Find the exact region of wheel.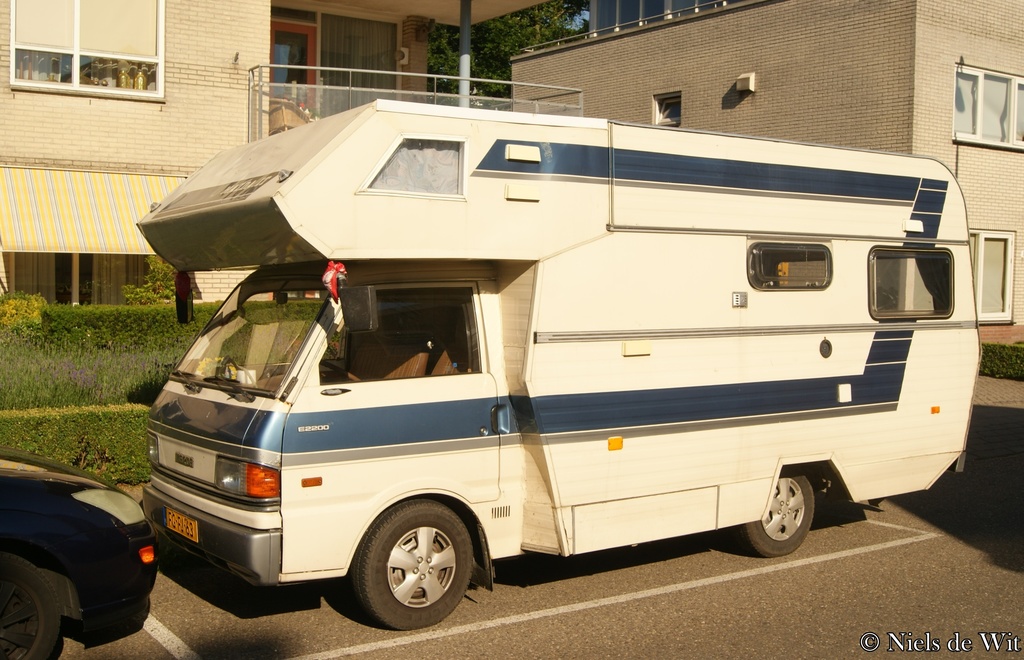
Exact region: [x1=317, y1=360, x2=357, y2=385].
